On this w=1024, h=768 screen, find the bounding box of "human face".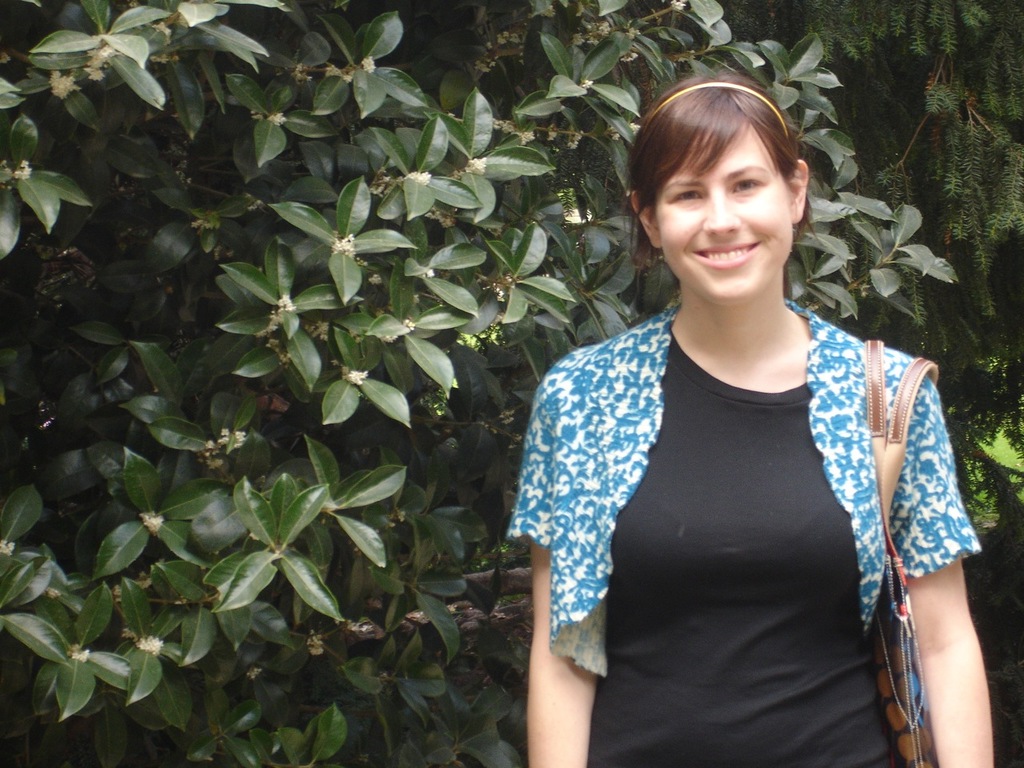
Bounding box: x1=655, y1=119, x2=795, y2=299.
